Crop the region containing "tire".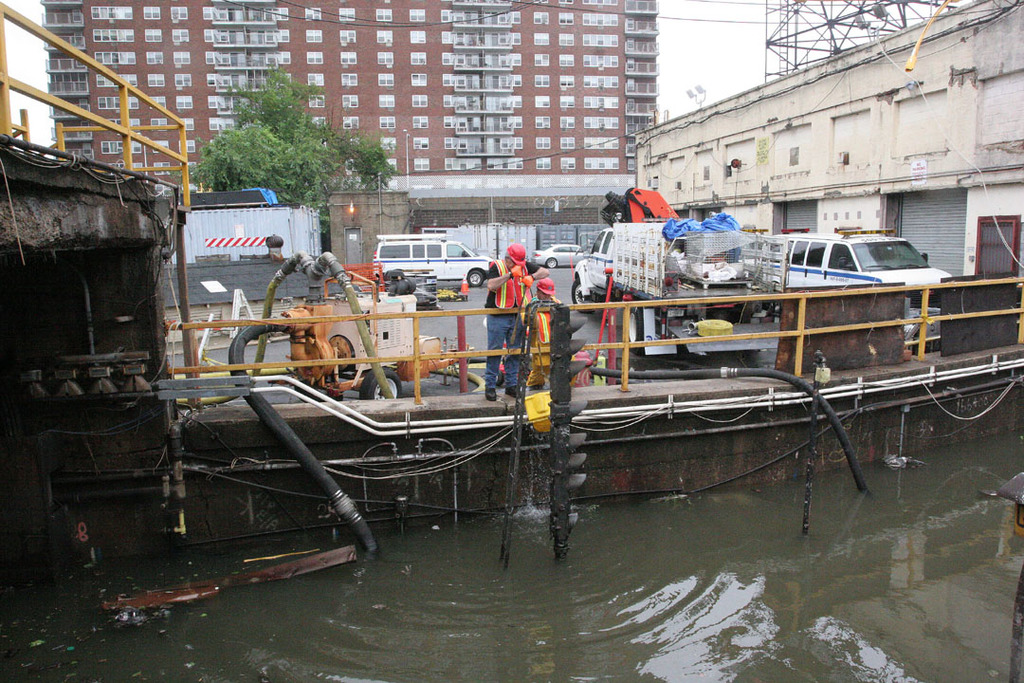
Crop region: bbox=[357, 366, 401, 401].
